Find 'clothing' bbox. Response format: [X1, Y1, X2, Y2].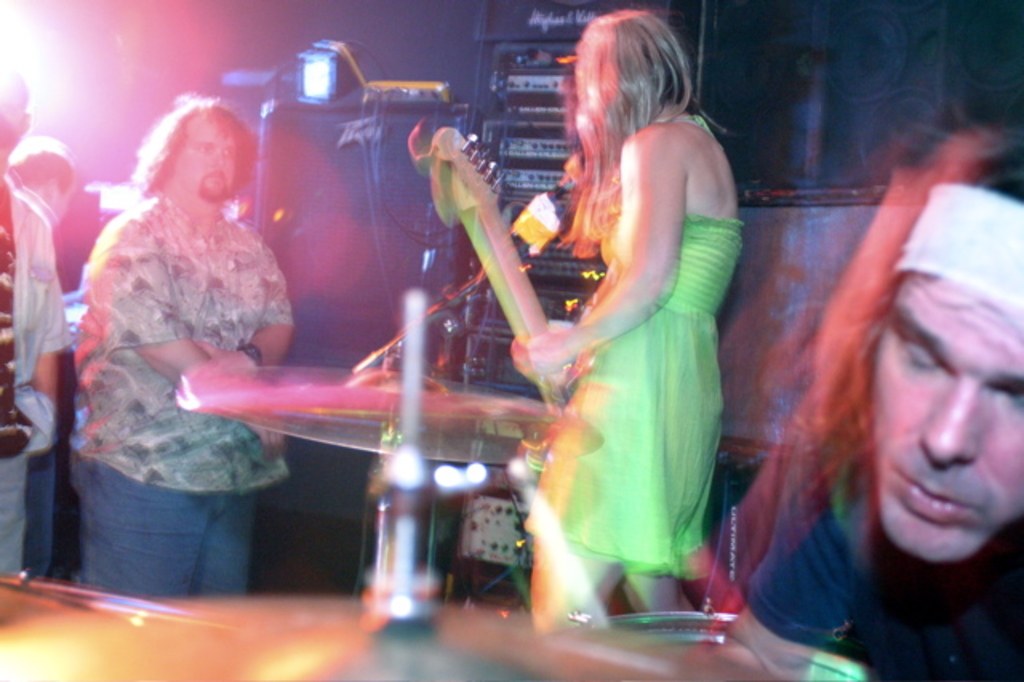
[0, 160, 66, 584].
